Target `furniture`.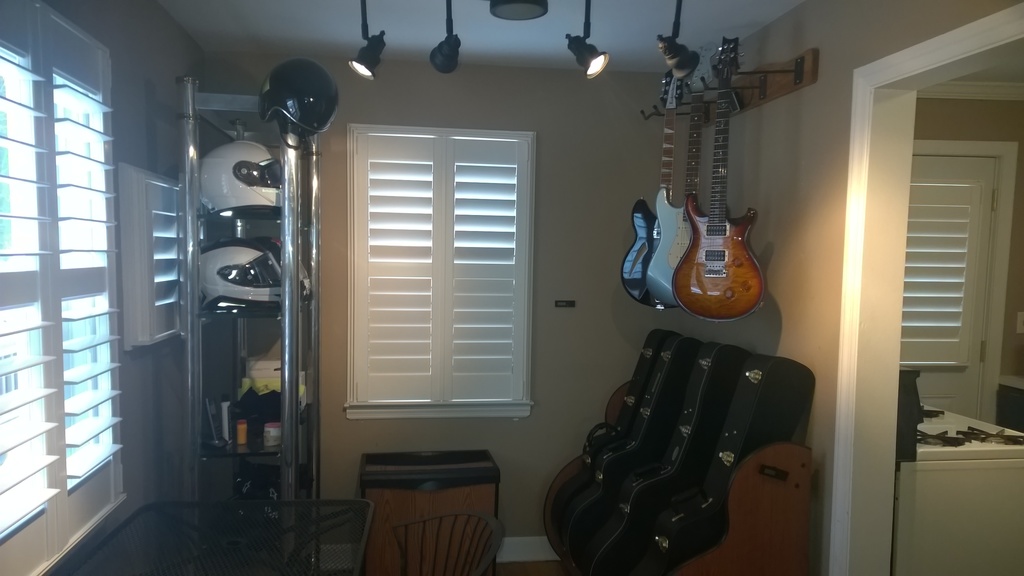
Target region: [left=66, top=500, right=378, bottom=575].
